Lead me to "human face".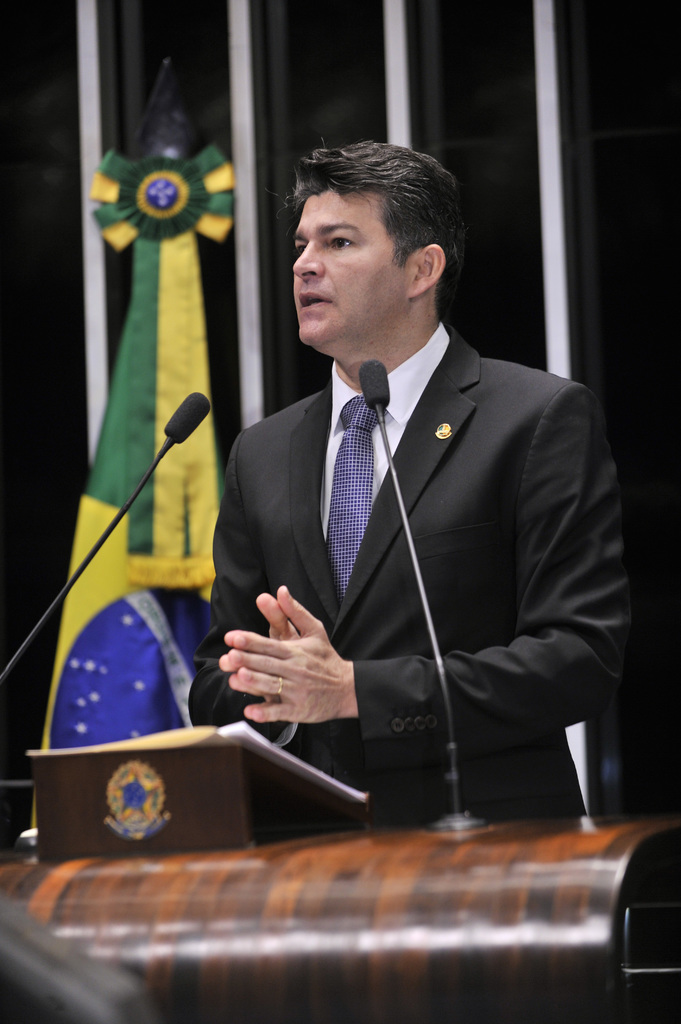
Lead to box=[291, 195, 399, 350].
